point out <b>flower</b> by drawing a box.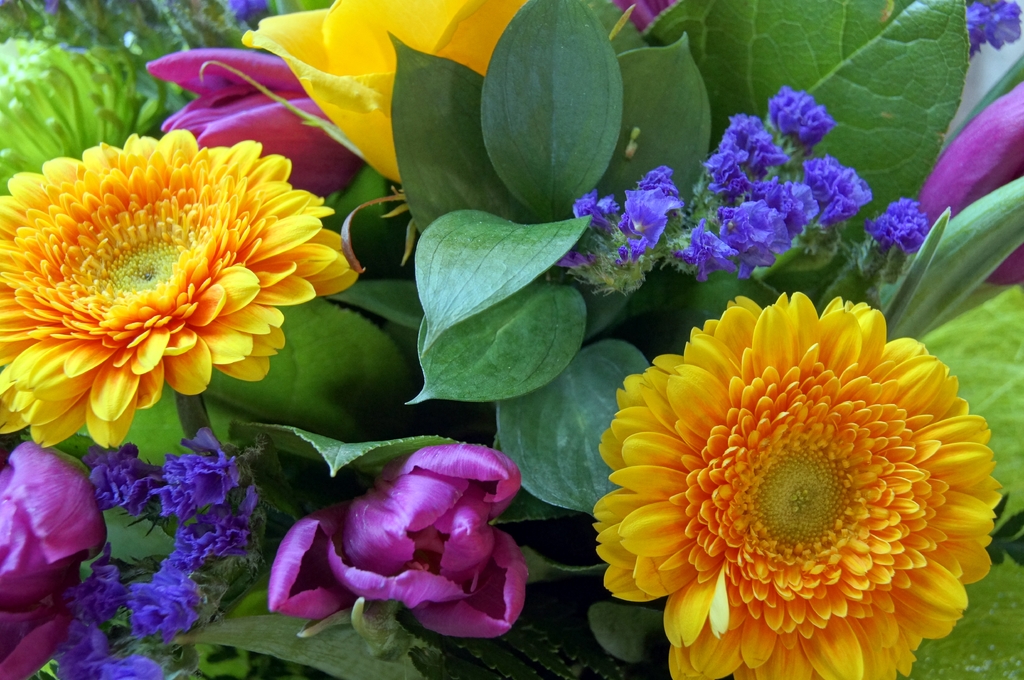
[left=679, top=221, right=746, bottom=267].
